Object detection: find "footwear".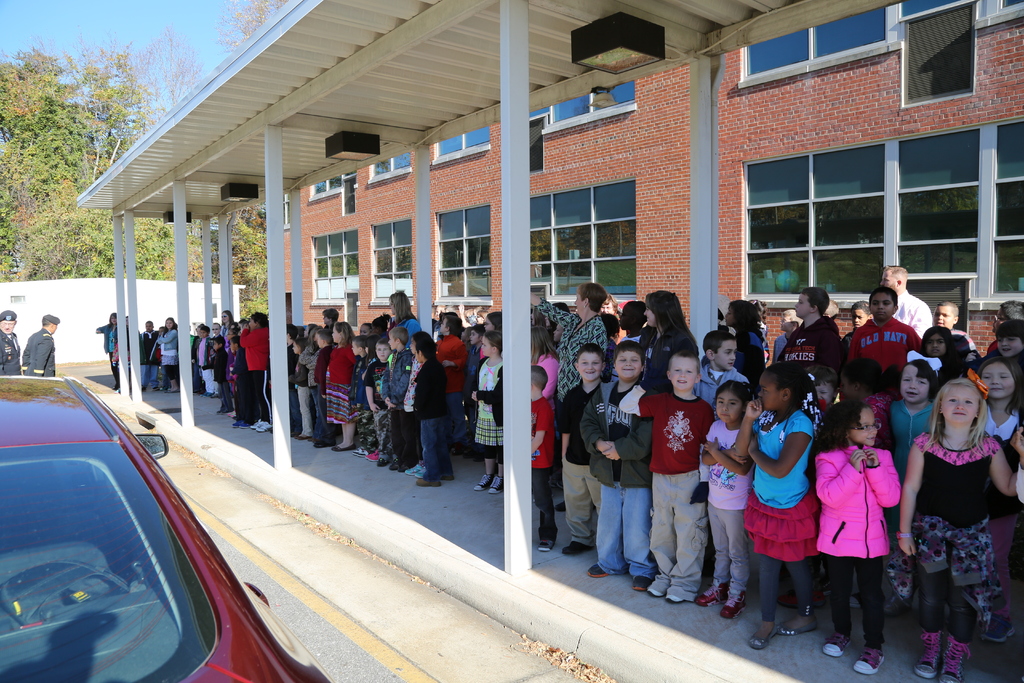
(538, 537, 554, 550).
